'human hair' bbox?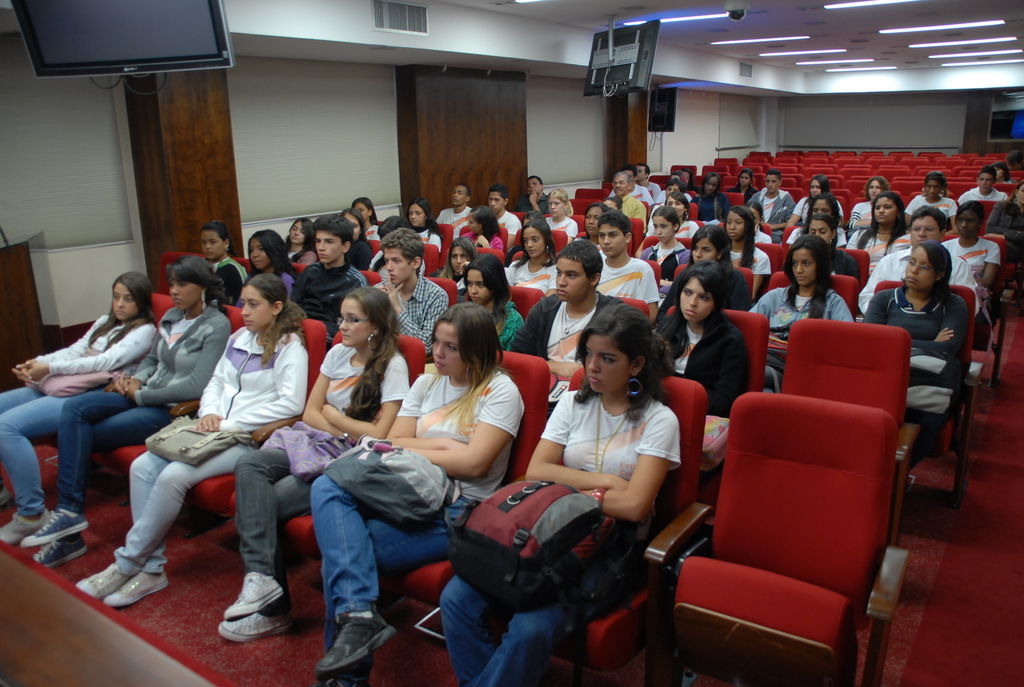
rect(698, 168, 719, 186)
